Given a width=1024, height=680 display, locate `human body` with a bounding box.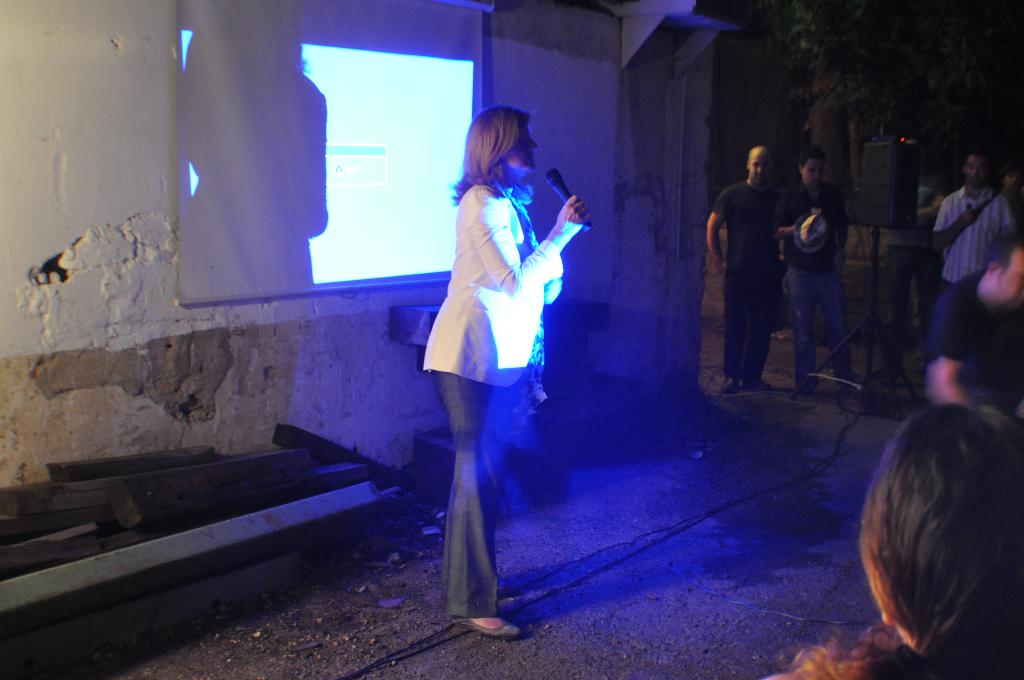
Located: 927, 145, 1022, 366.
